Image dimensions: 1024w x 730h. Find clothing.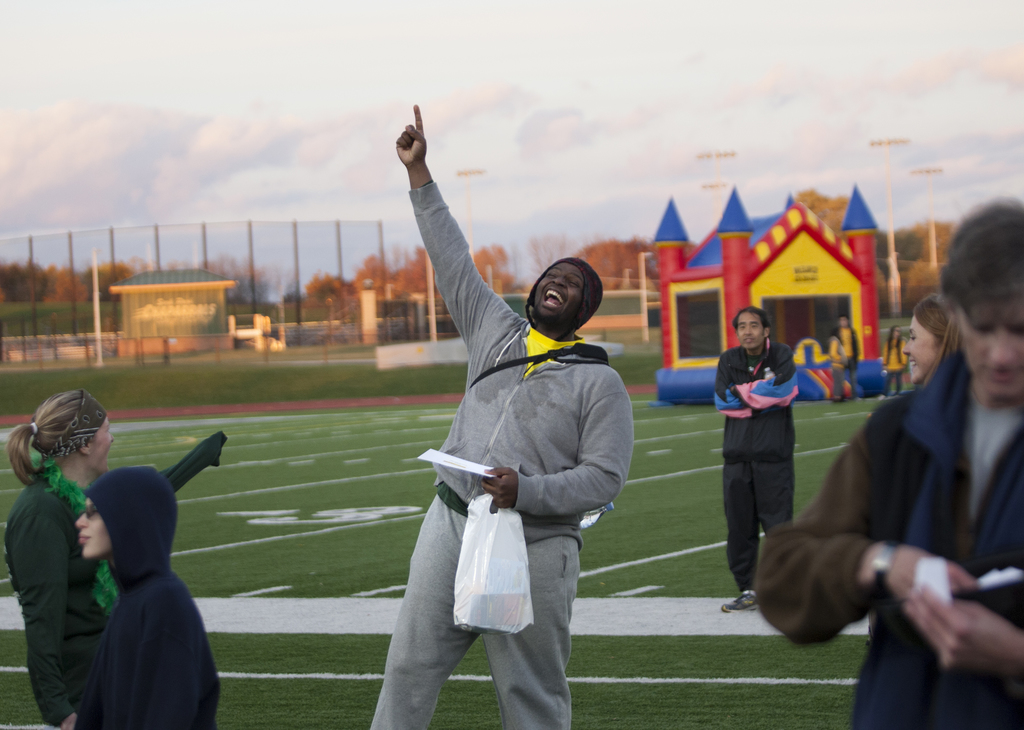
368:181:634:729.
